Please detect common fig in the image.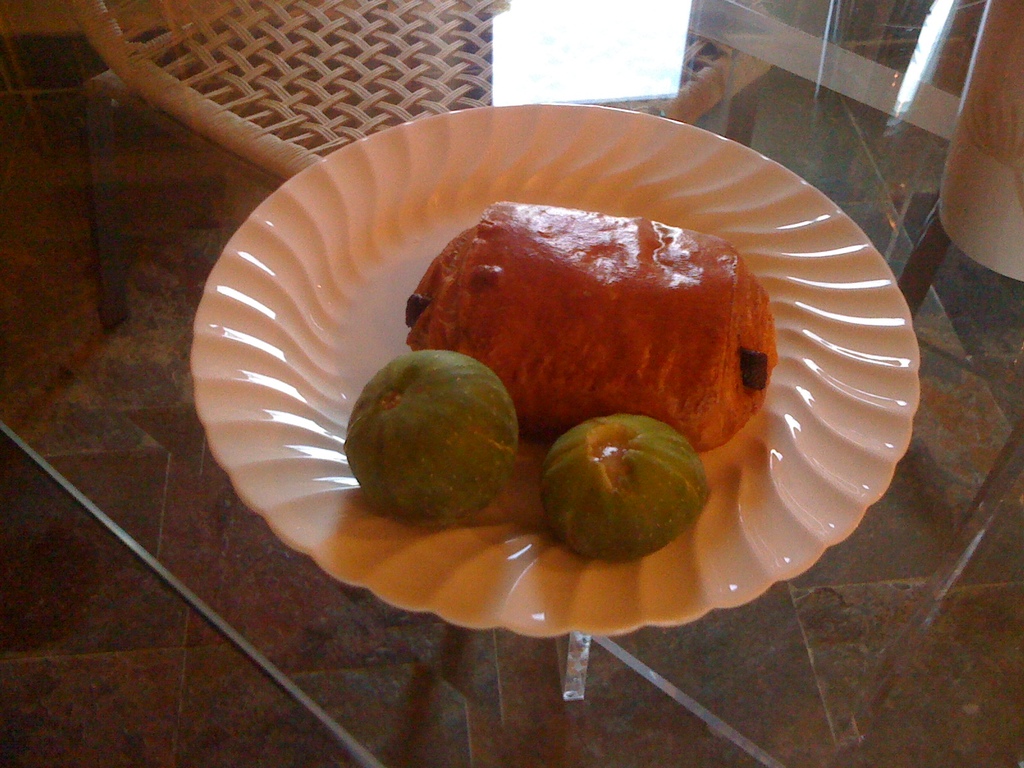
[left=342, top=349, right=521, bottom=526].
